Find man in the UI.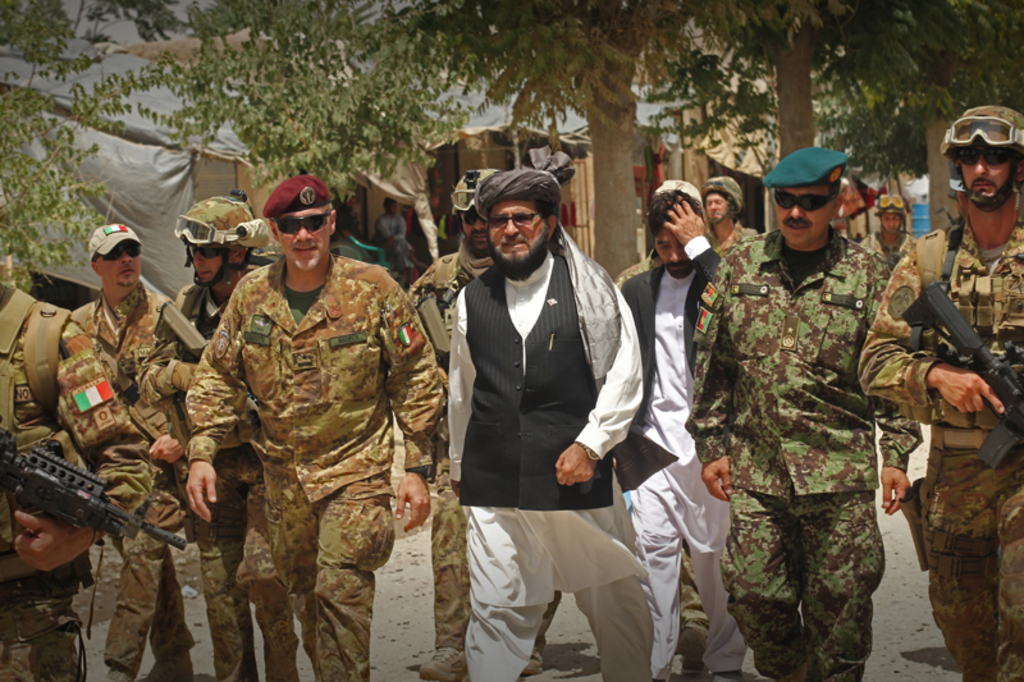
UI element at rect(858, 102, 1023, 681).
